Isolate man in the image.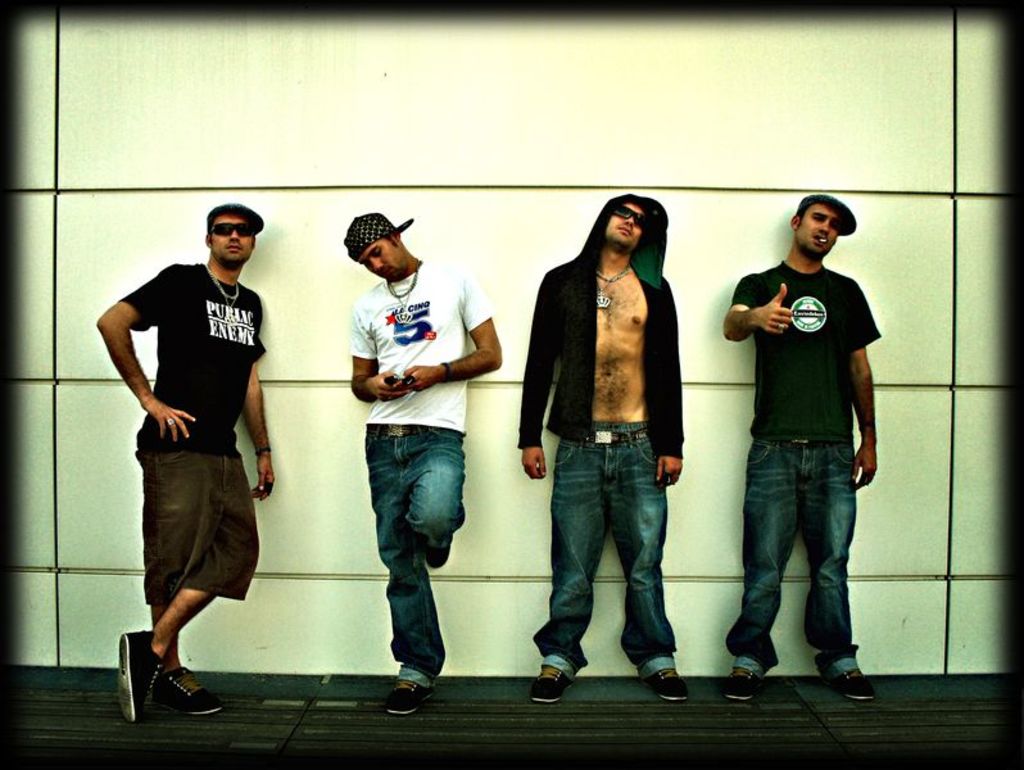
Isolated region: region(107, 209, 269, 723).
